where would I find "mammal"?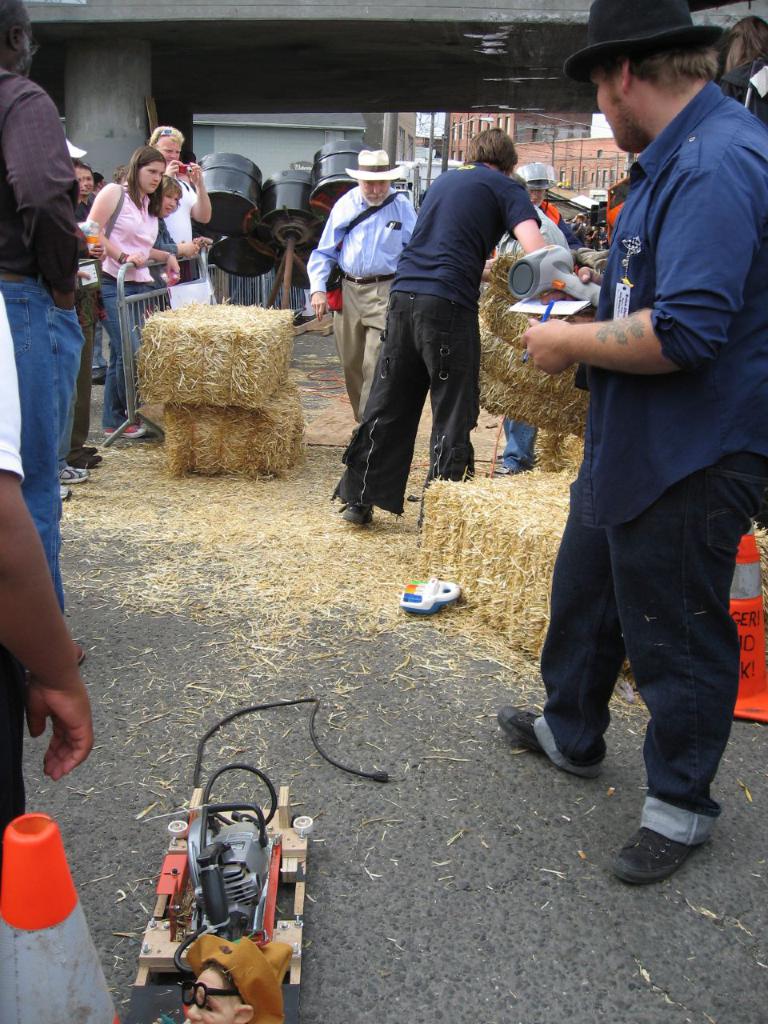
At (151, 170, 202, 412).
